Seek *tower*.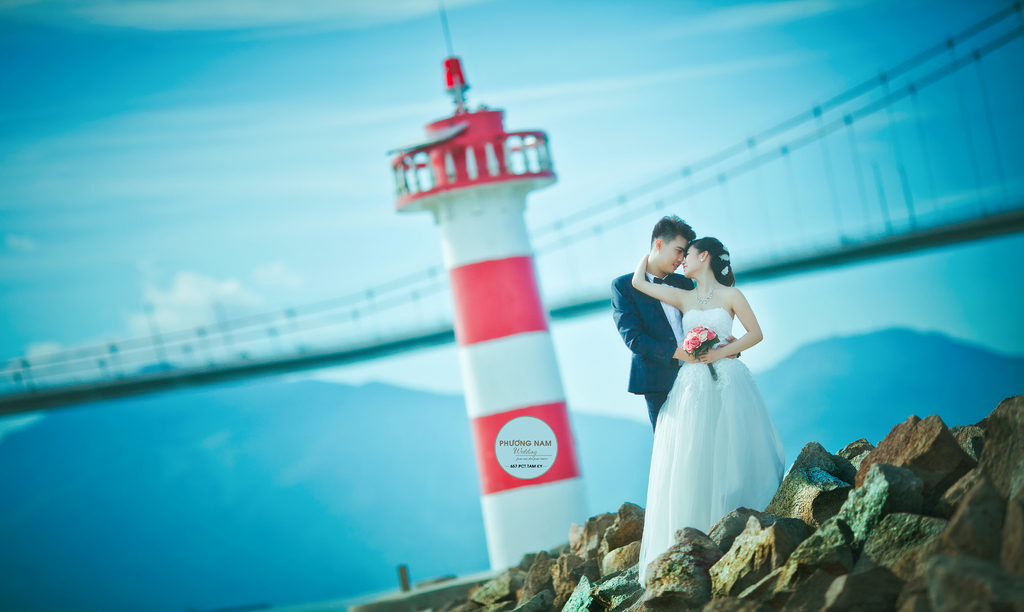
(387,51,602,531).
